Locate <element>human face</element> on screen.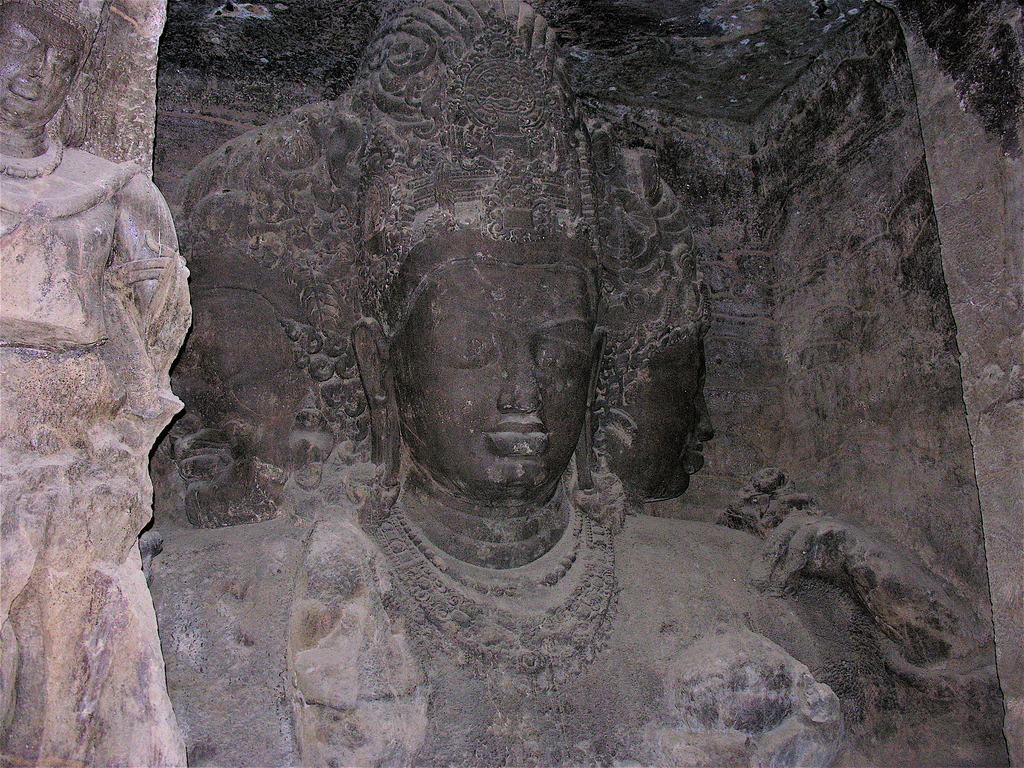
On screen at locate(411, 281, 604, 500).
